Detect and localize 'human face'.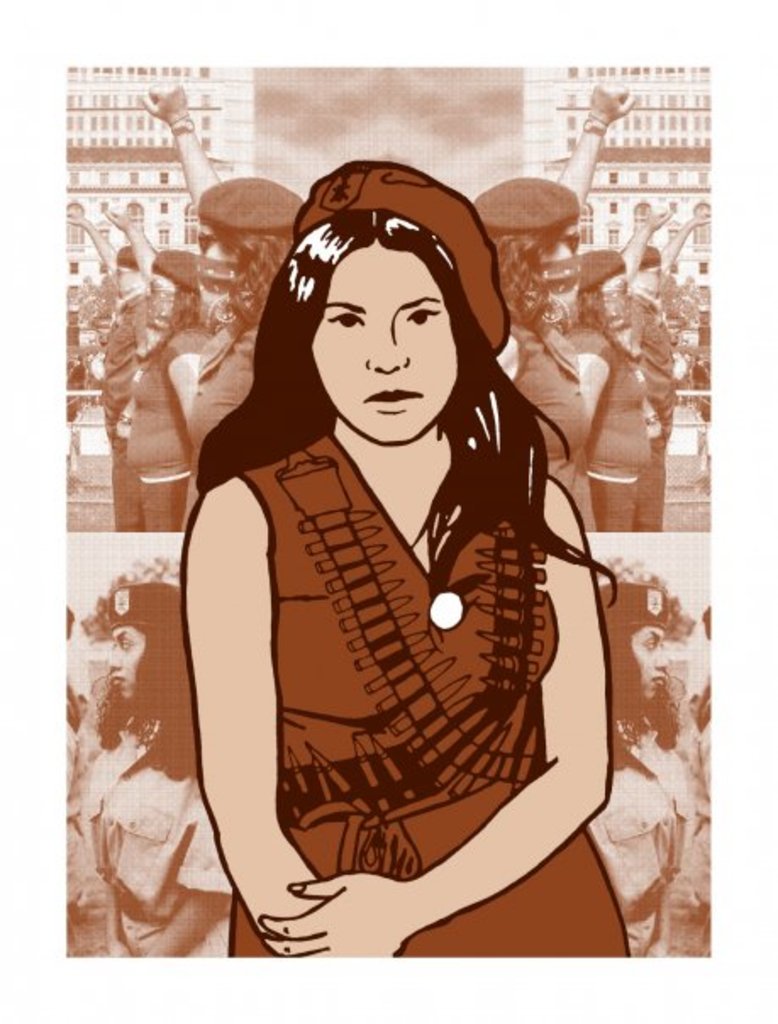
Localized at rect(105, 610, 149, 707).
